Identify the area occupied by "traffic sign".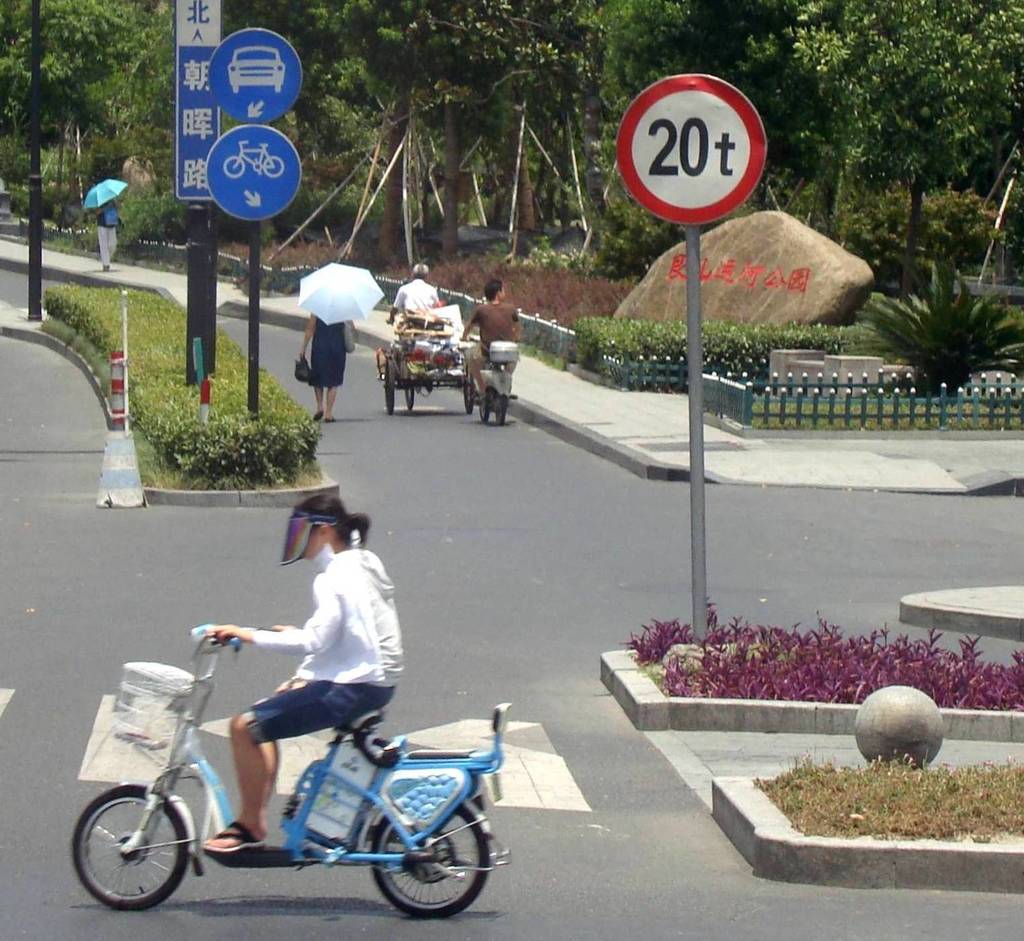
Area: left=203, top=125, right=303, bottom=224.
